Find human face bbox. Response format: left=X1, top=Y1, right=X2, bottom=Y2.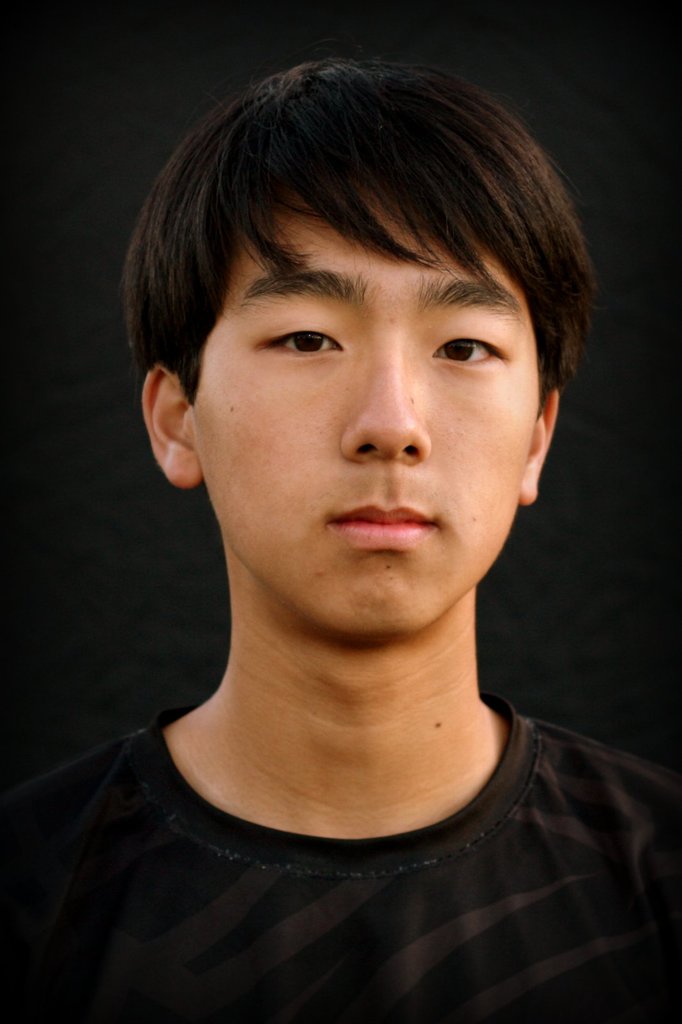
left=198, top=172, right=519, bottom=636.
